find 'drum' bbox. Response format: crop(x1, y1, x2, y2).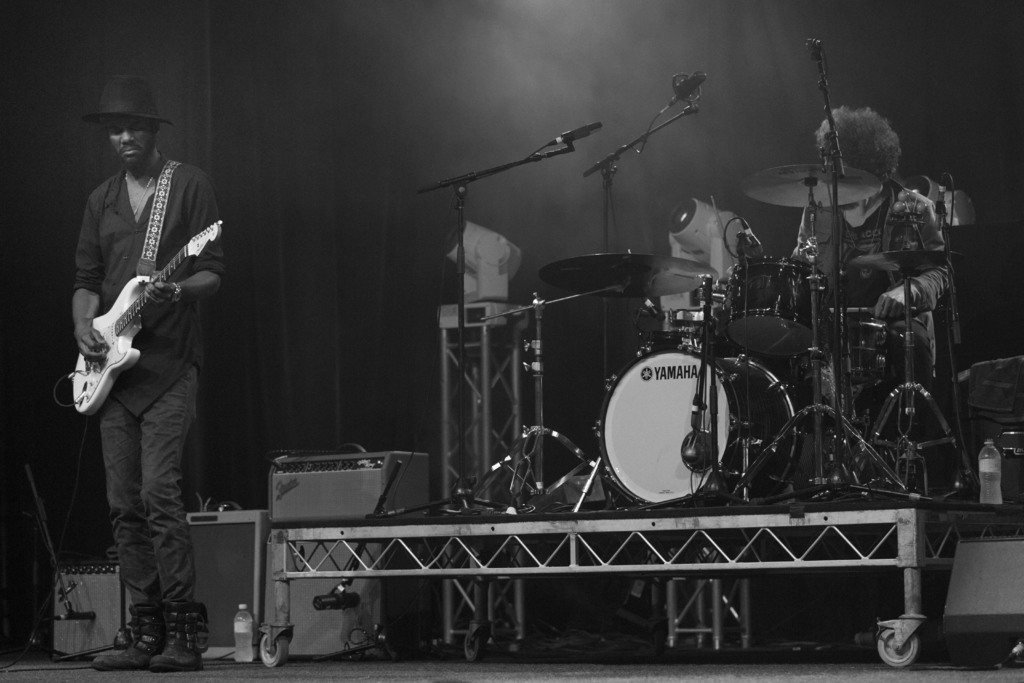
crop(595, 348, 789, 512).
